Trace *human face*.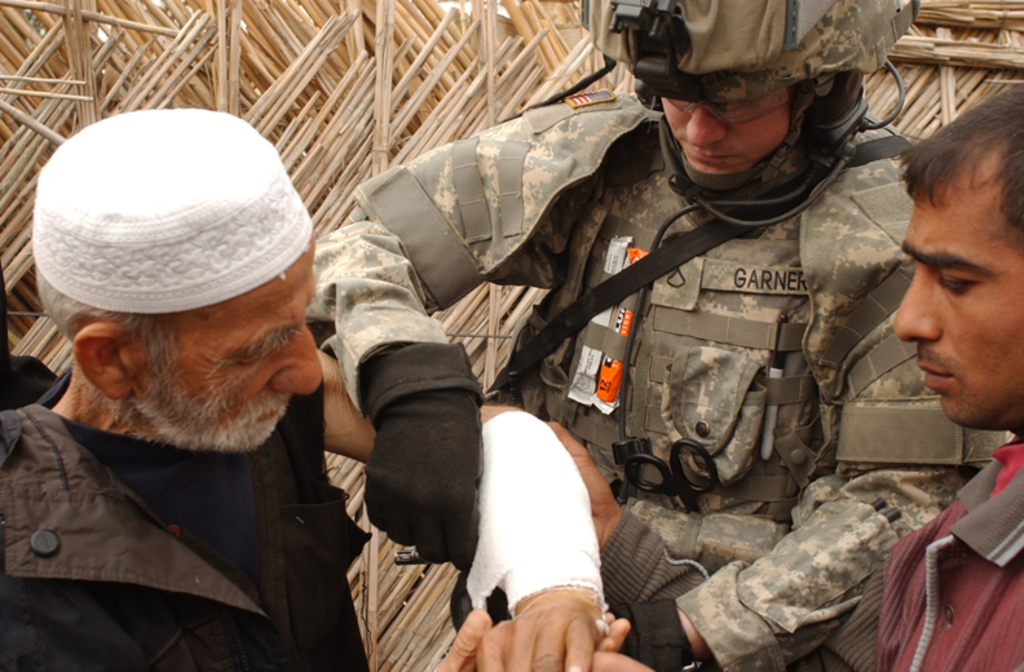
Traced to select_region(659, 90, 789, 178).
